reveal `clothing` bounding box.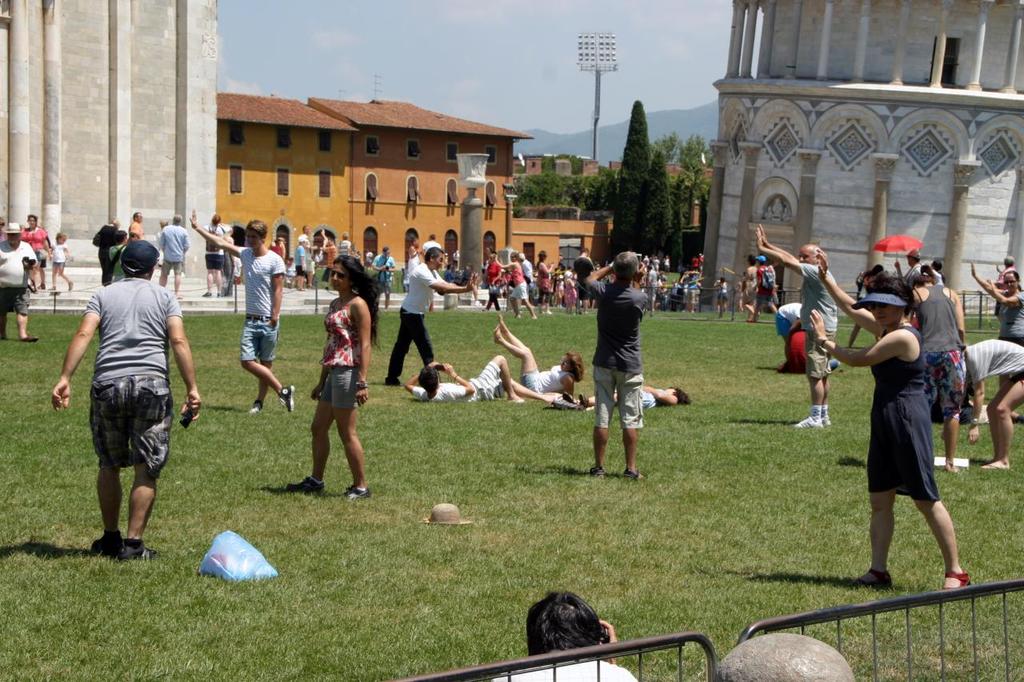
Revealed: BBox(14, 222, 55, 271).
